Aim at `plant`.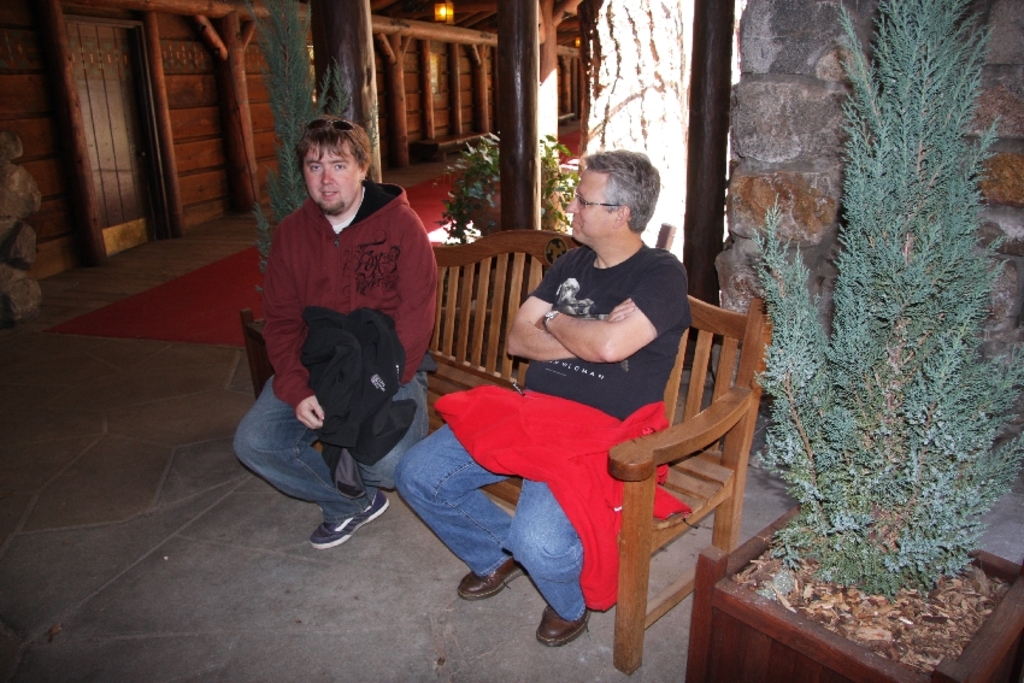
Aimed at region(246, 0, 371, 290).
